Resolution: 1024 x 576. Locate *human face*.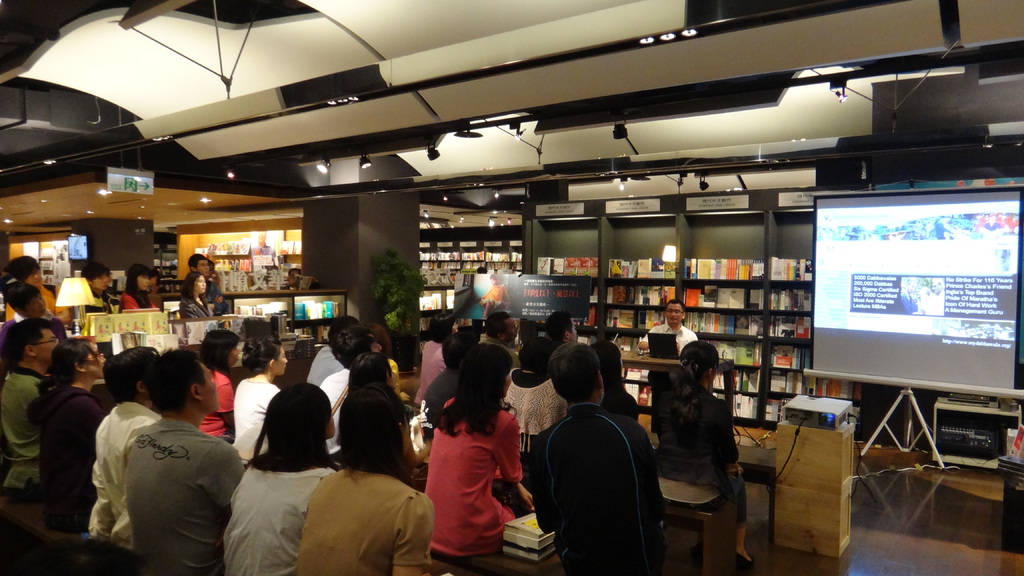
bbox=(35, 329, 60, 362).
